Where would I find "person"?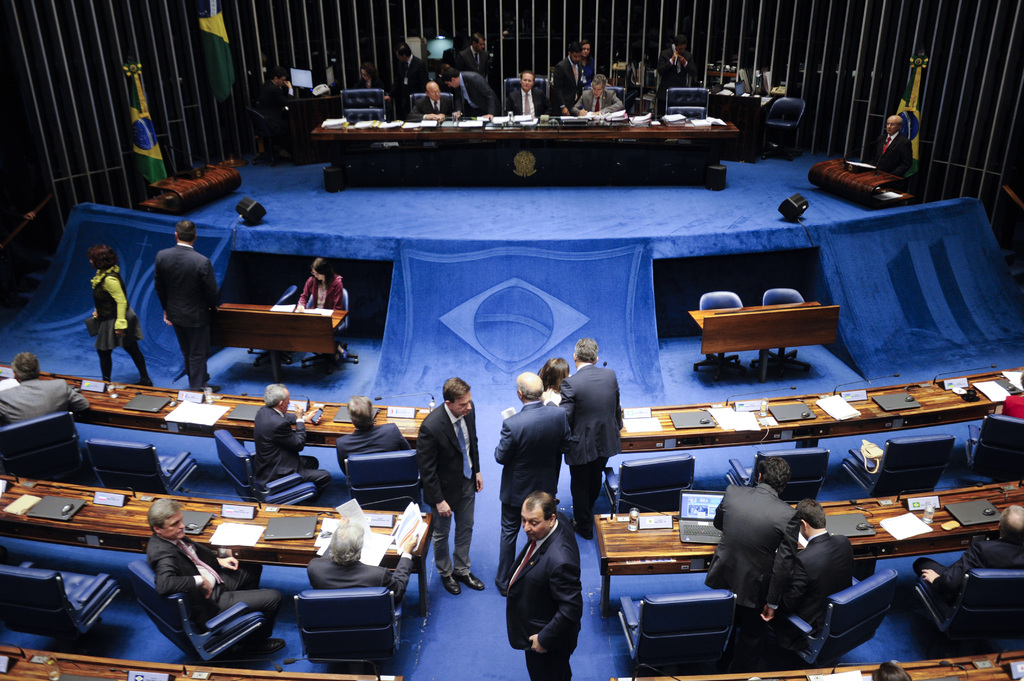
At 409:80:455:120.
